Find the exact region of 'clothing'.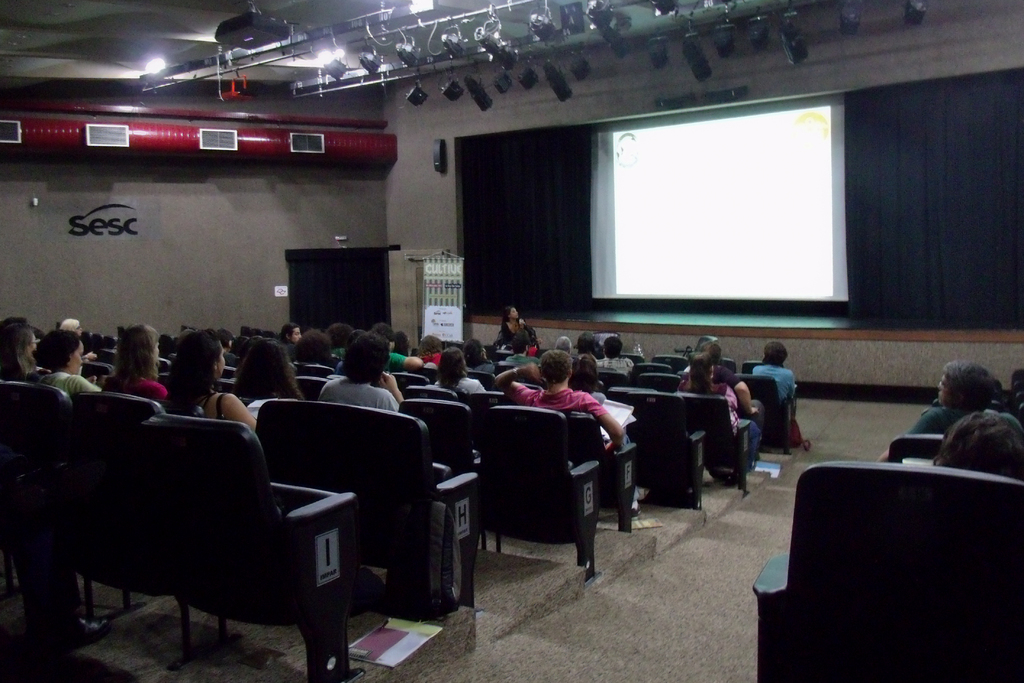
Exact region: 509:383:607:420.
